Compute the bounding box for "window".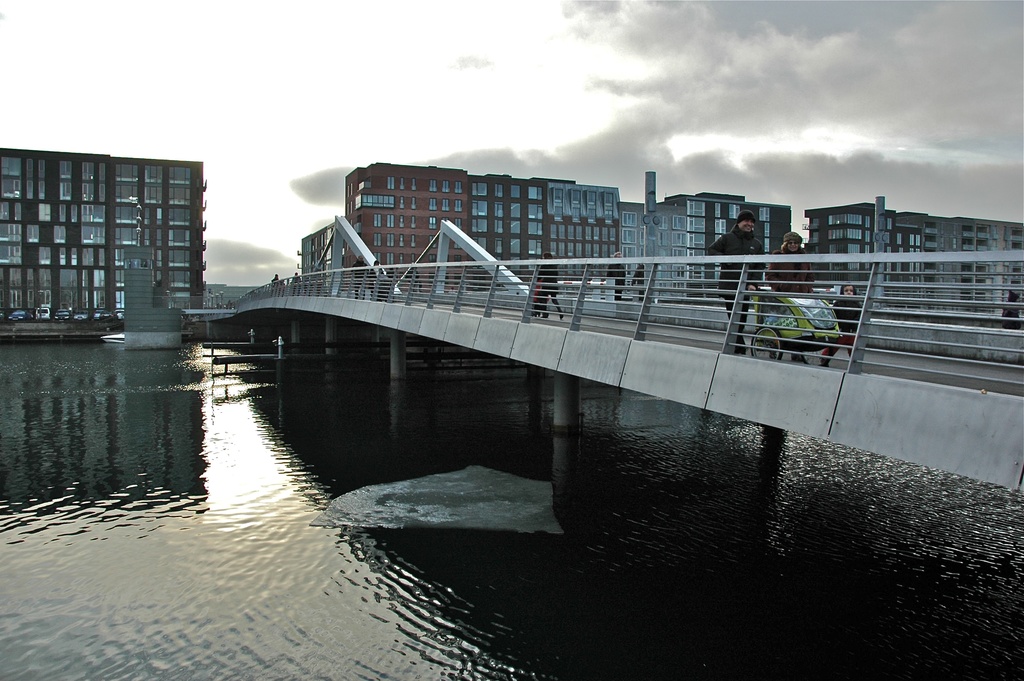
l=675, t=249, r=685, b=261.
